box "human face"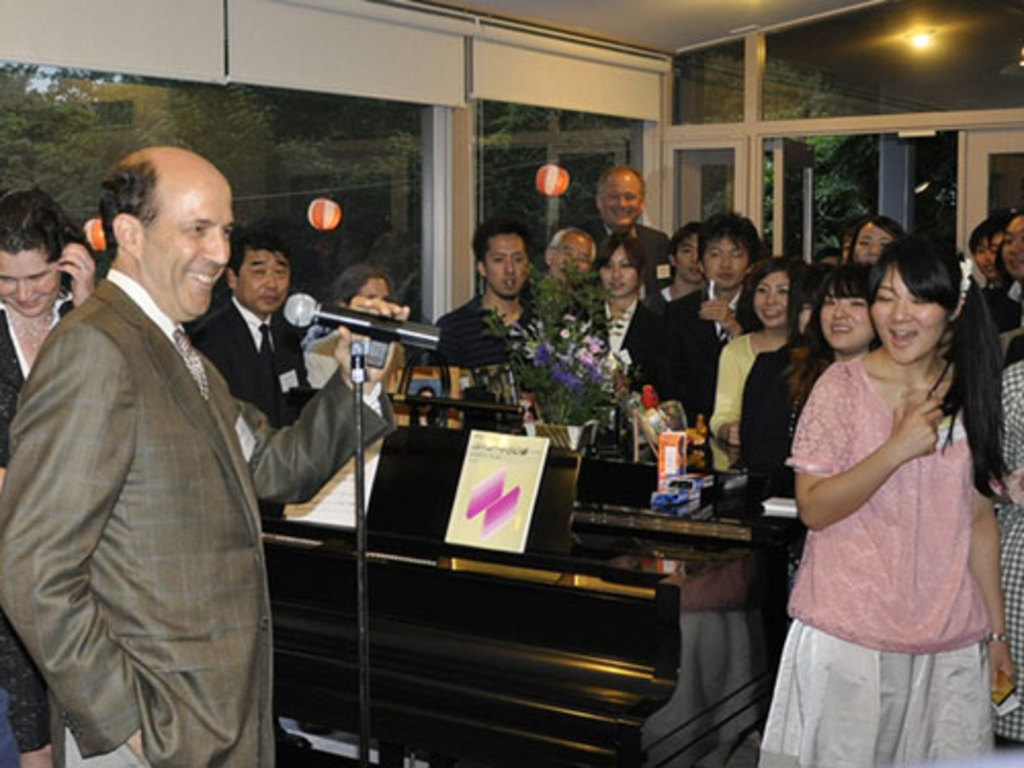
region(137, 176, 229, 315)
